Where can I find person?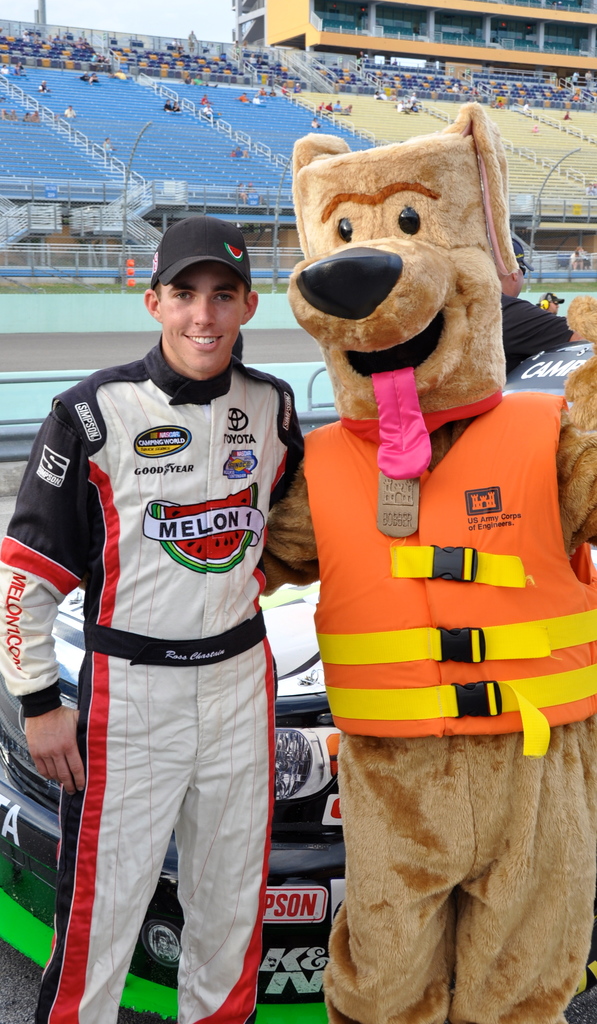
You can find it at detection(20, 109, 33, 120).
